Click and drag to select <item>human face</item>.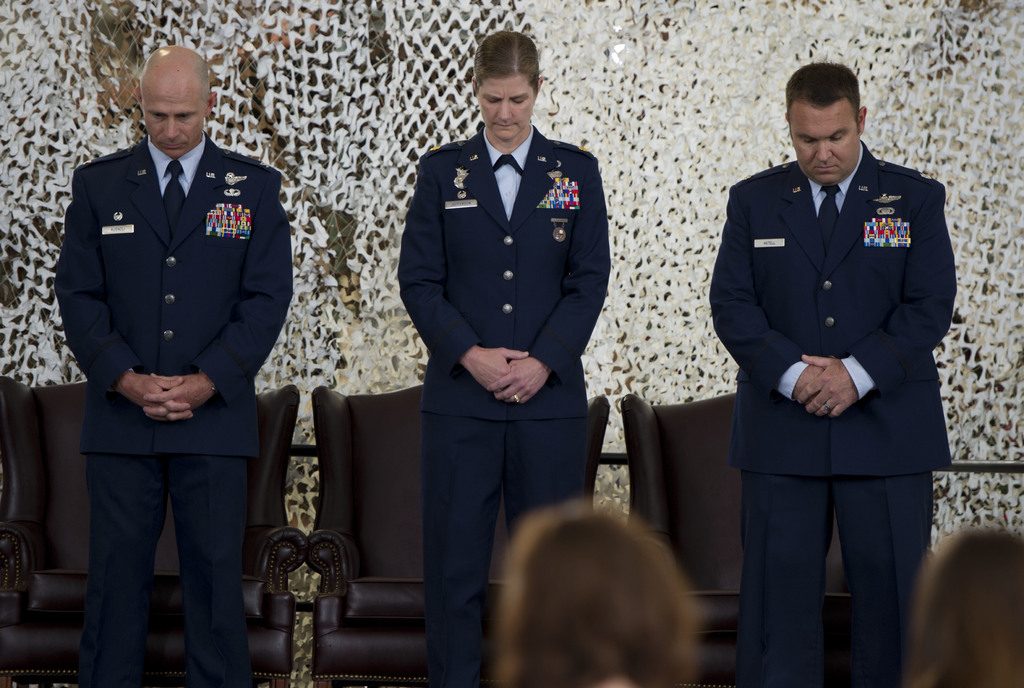
Selection: region(145, 68, 206, 154).
